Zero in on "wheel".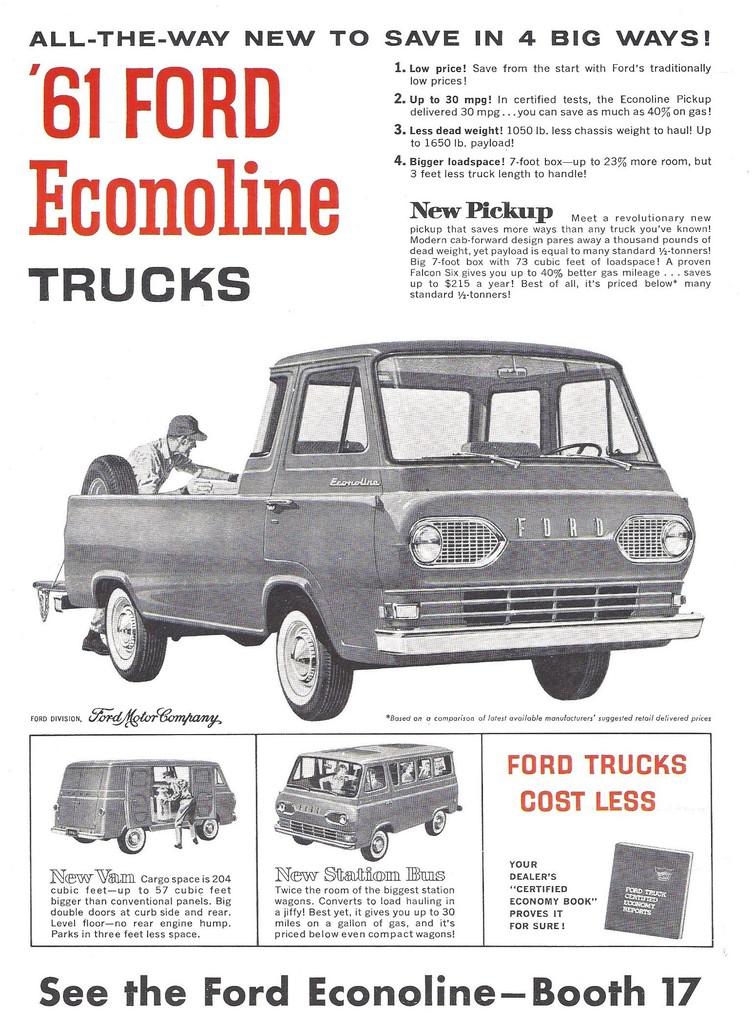
Zeroed in: <region>195, 820, 215, 841</region>.
